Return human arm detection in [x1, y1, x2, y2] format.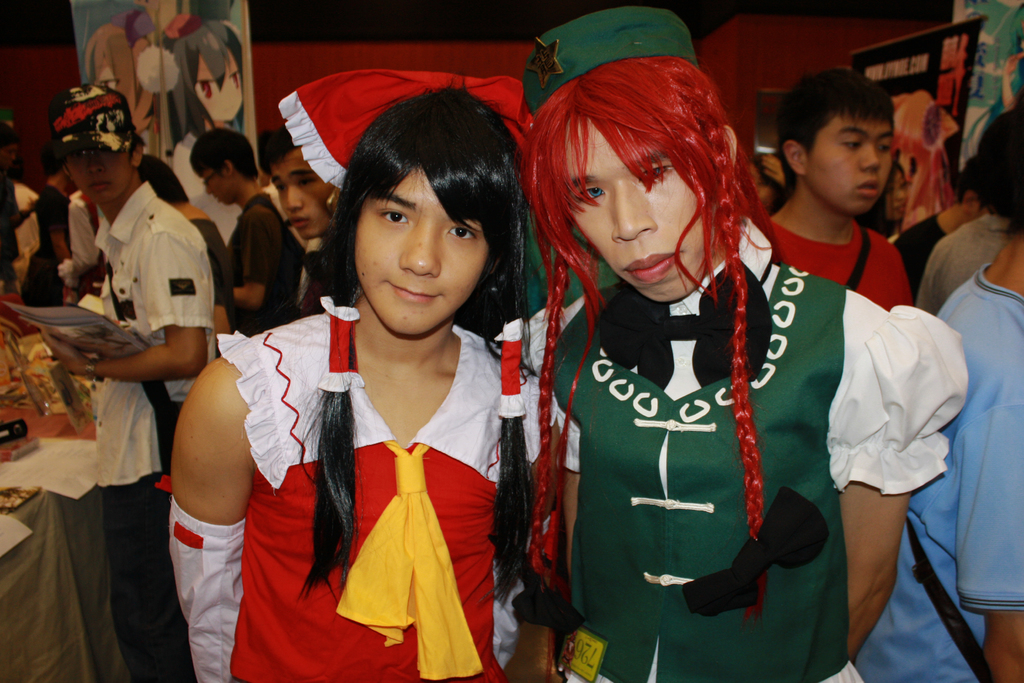
[36, 219, 210, 384].
